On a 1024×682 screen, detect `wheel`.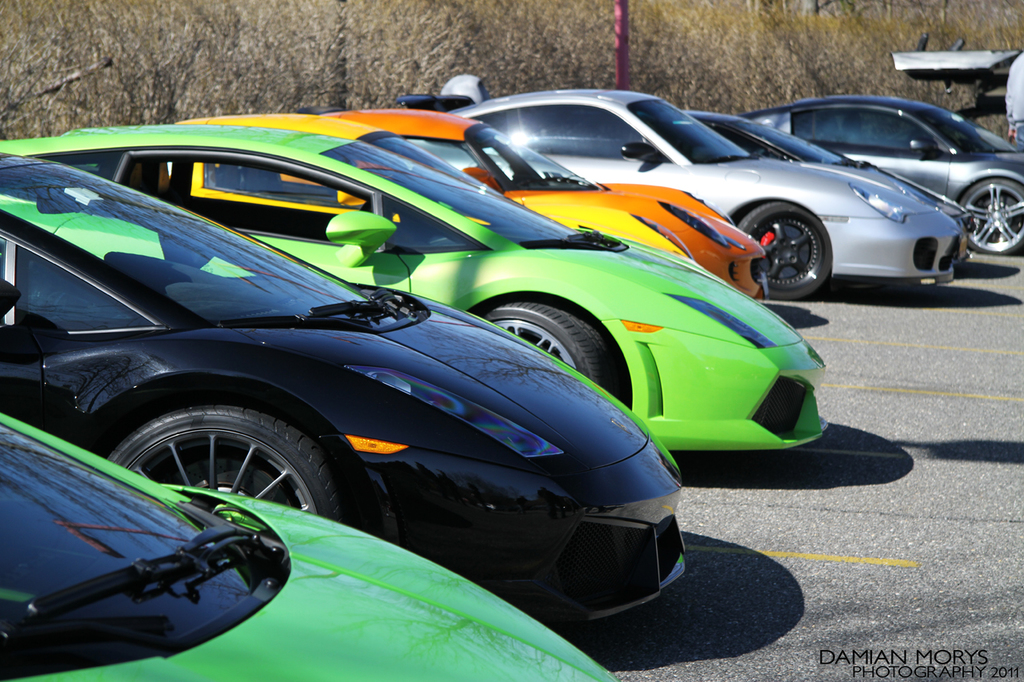
rect(955, 177, 1023, 252).
